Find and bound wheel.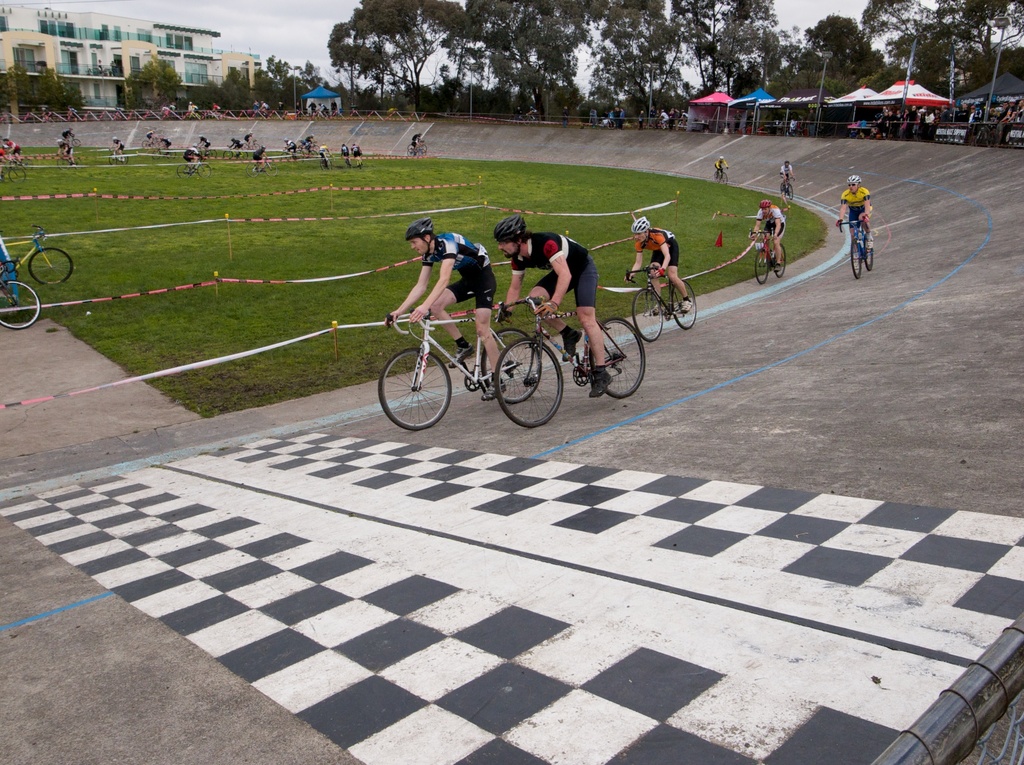
Bound: left=109, top=153, right=117, bottom=165.
